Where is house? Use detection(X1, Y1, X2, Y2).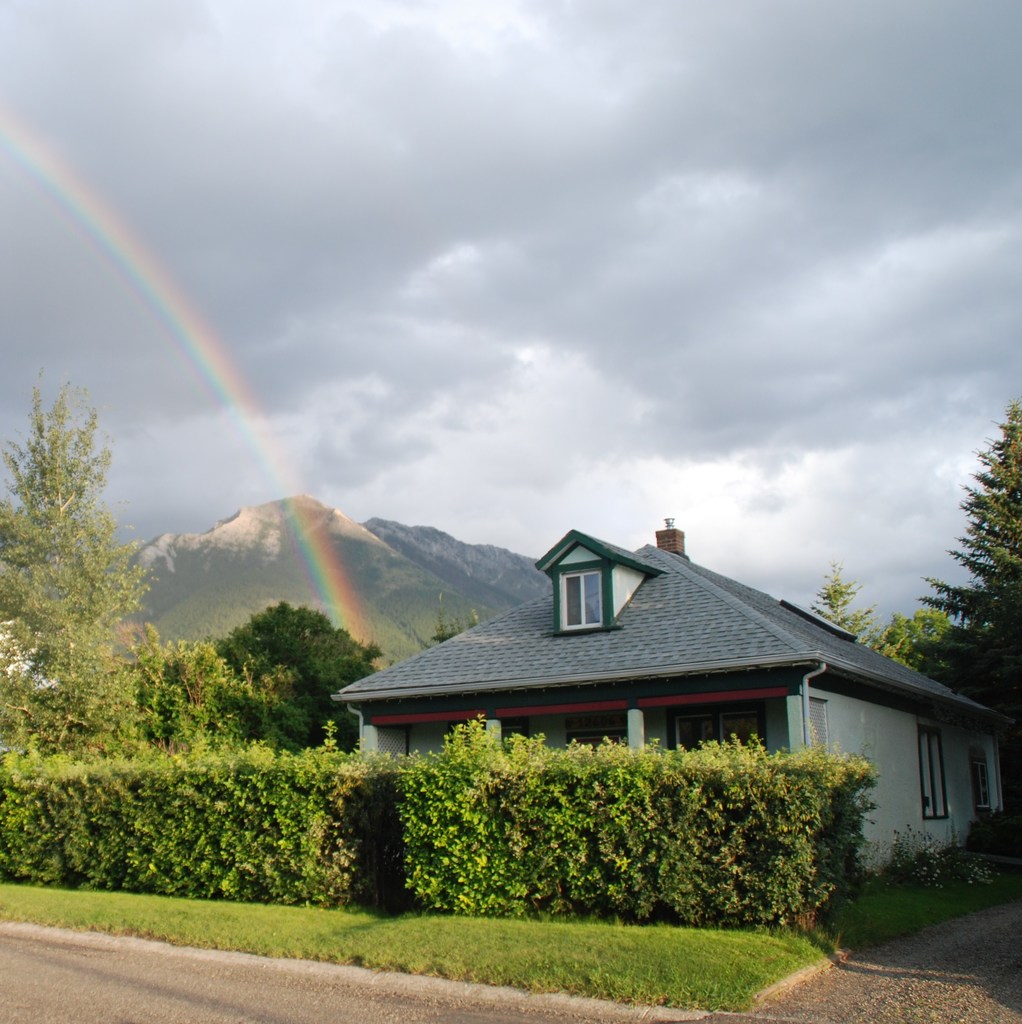
detection(0, 591, 73, 738).
